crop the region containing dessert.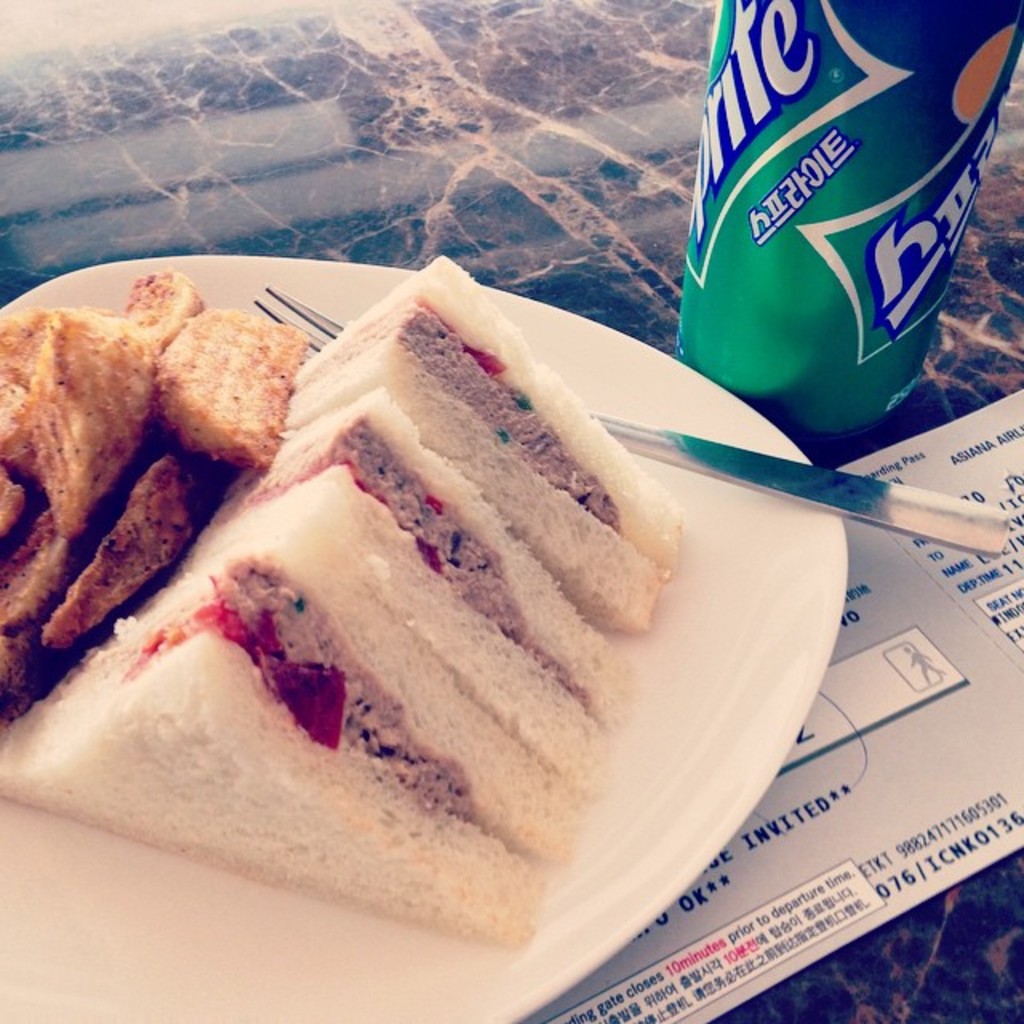
Crop region: (0, 512, 104, 728).
